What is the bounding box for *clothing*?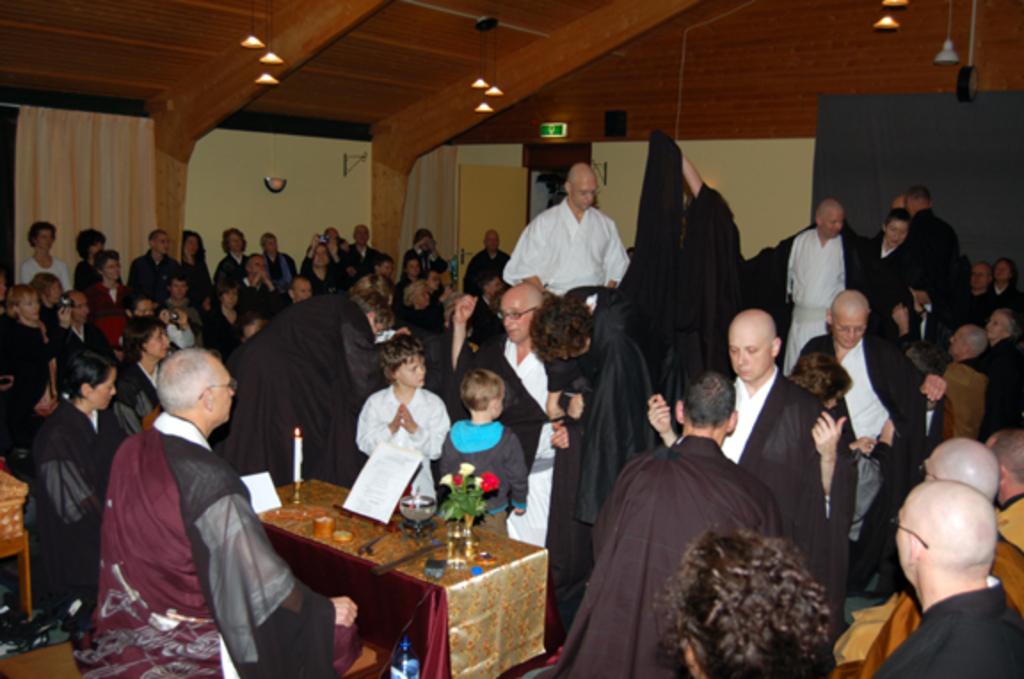
(x1=347, y1=245, x2=382, y2=281).
